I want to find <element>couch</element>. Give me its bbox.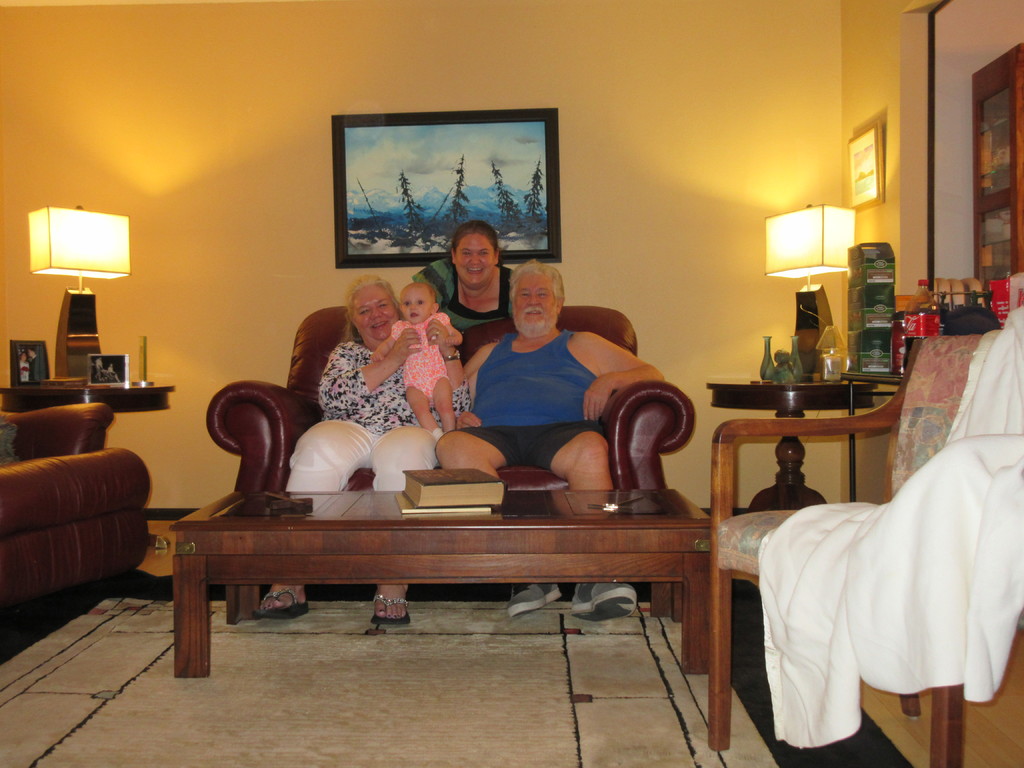
[left=0, top=382, right=157, bottom=619].
